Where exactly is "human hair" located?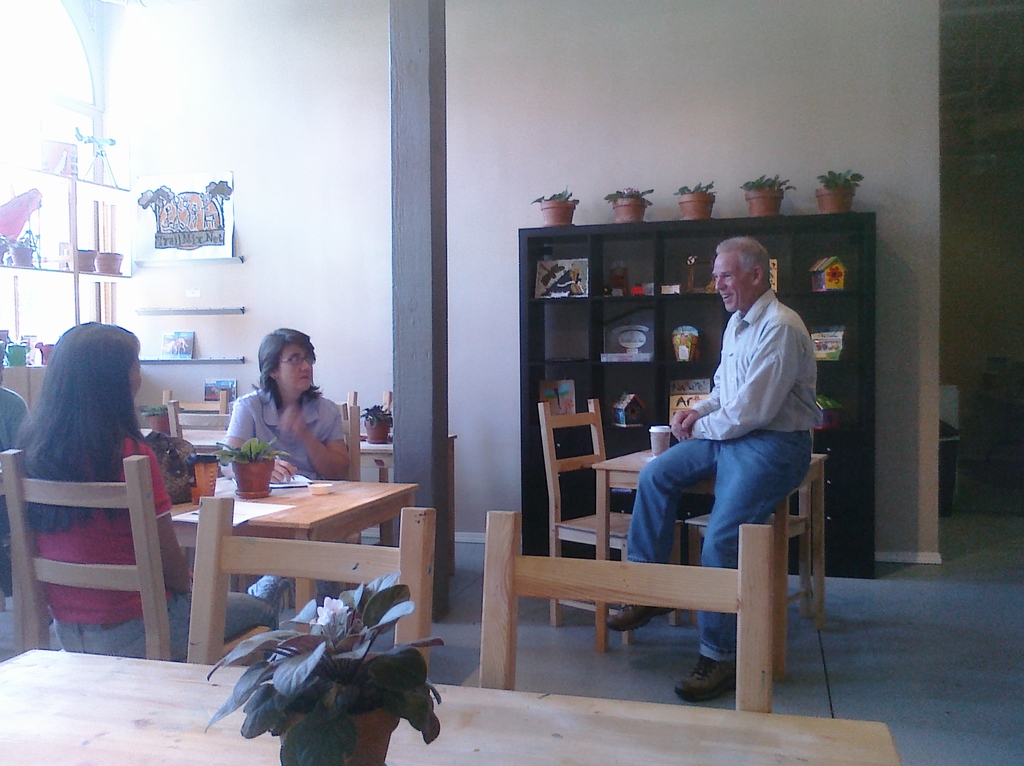
Its bounding box is [22,324,142,510].
